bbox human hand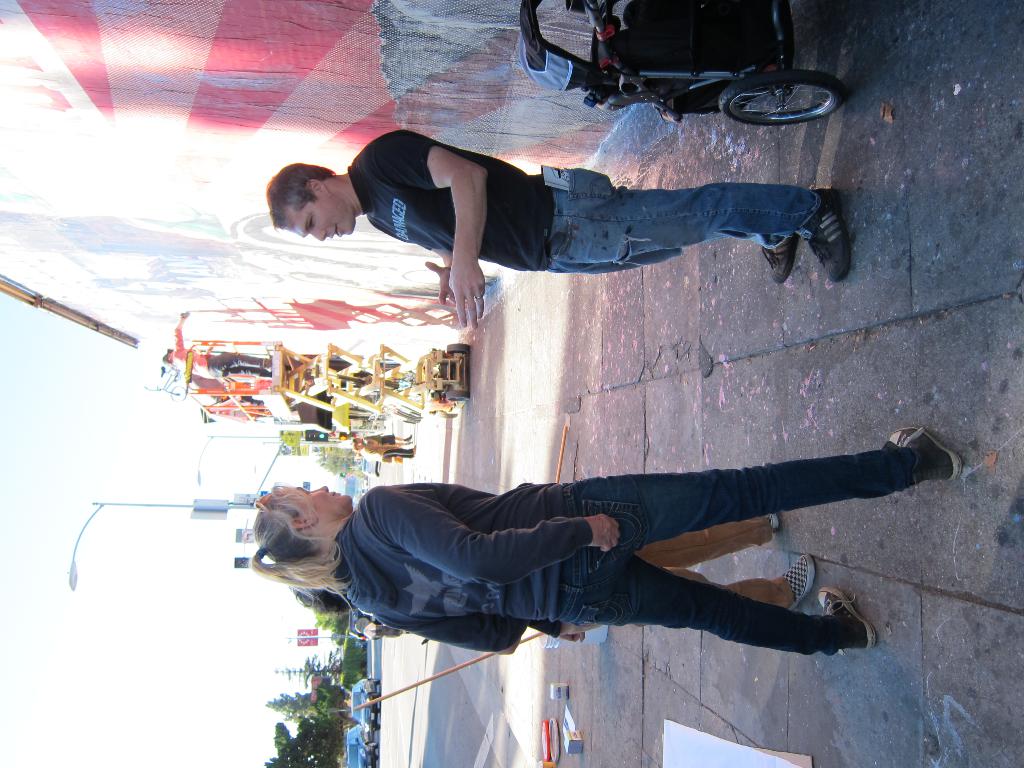
589:512:622:554
